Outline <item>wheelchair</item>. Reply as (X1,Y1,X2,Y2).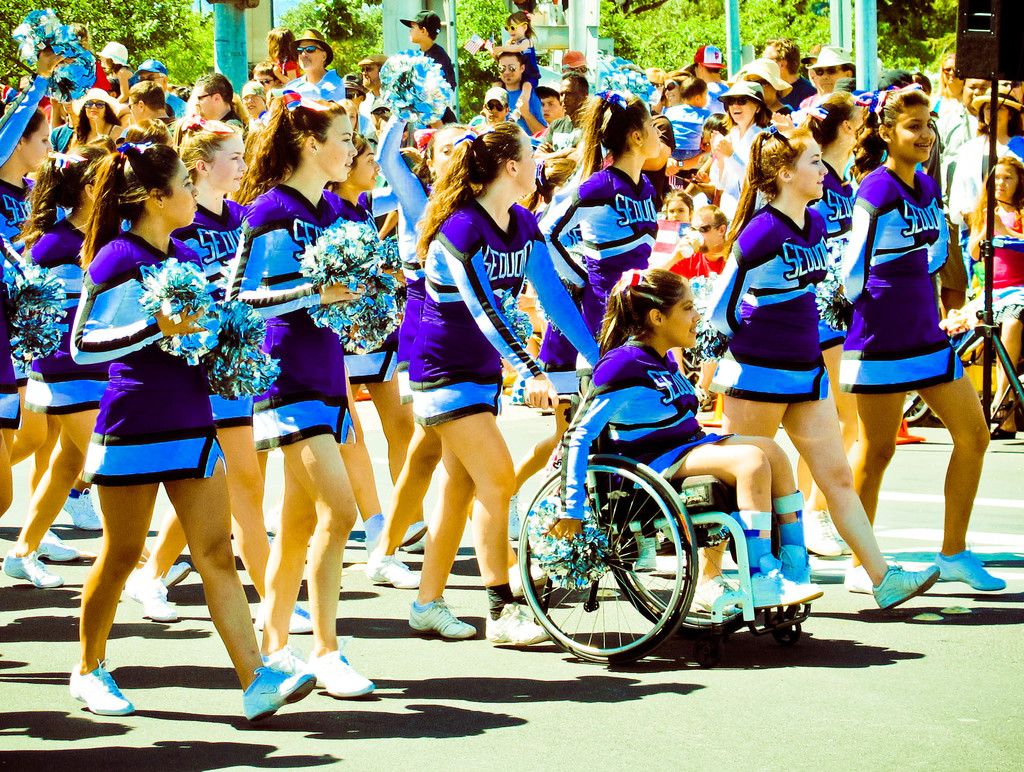
(513,315,801,661).
